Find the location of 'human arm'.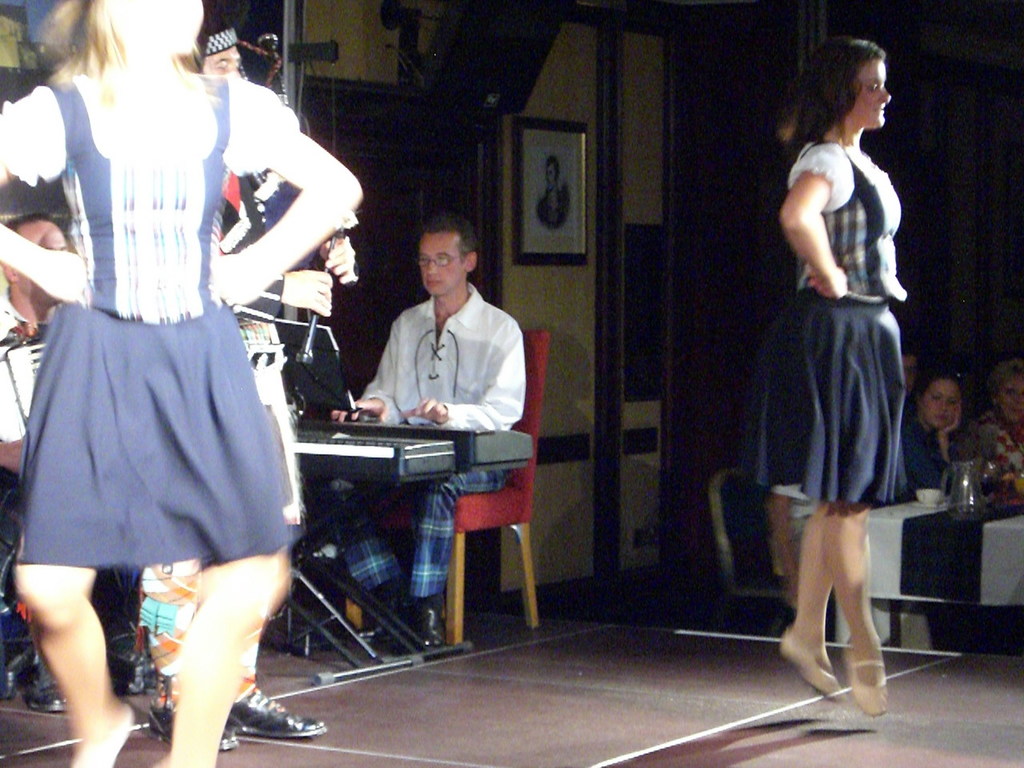
Location: {"left": 401, "top": 318, "right": 527, "bottom": 430}.
